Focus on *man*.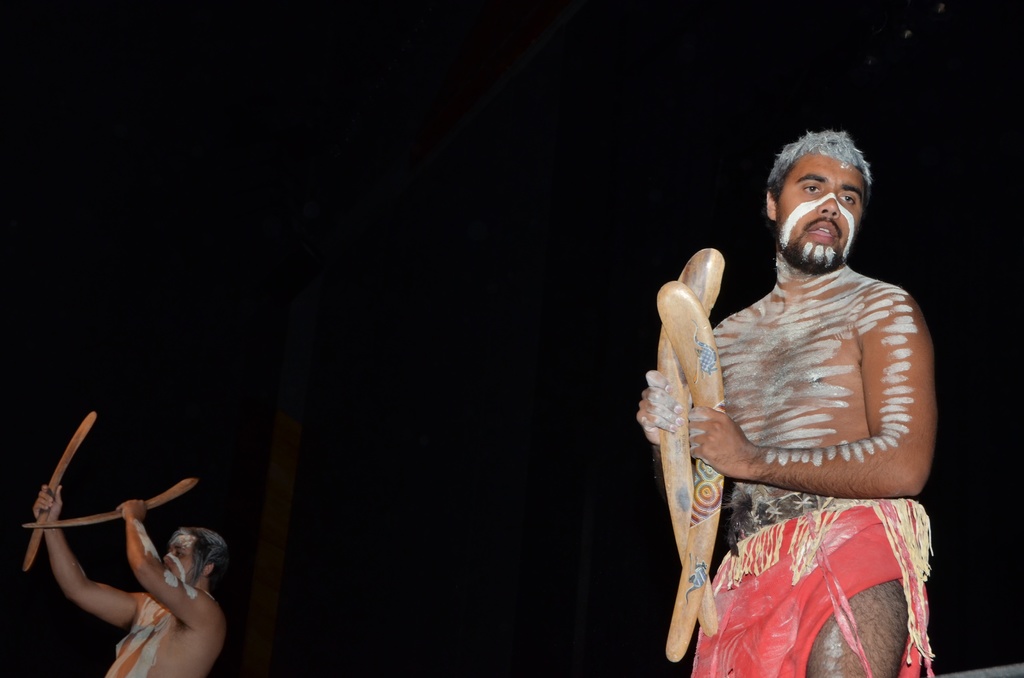
Focused at [left=630, top=125, right=934, bottom=677].
